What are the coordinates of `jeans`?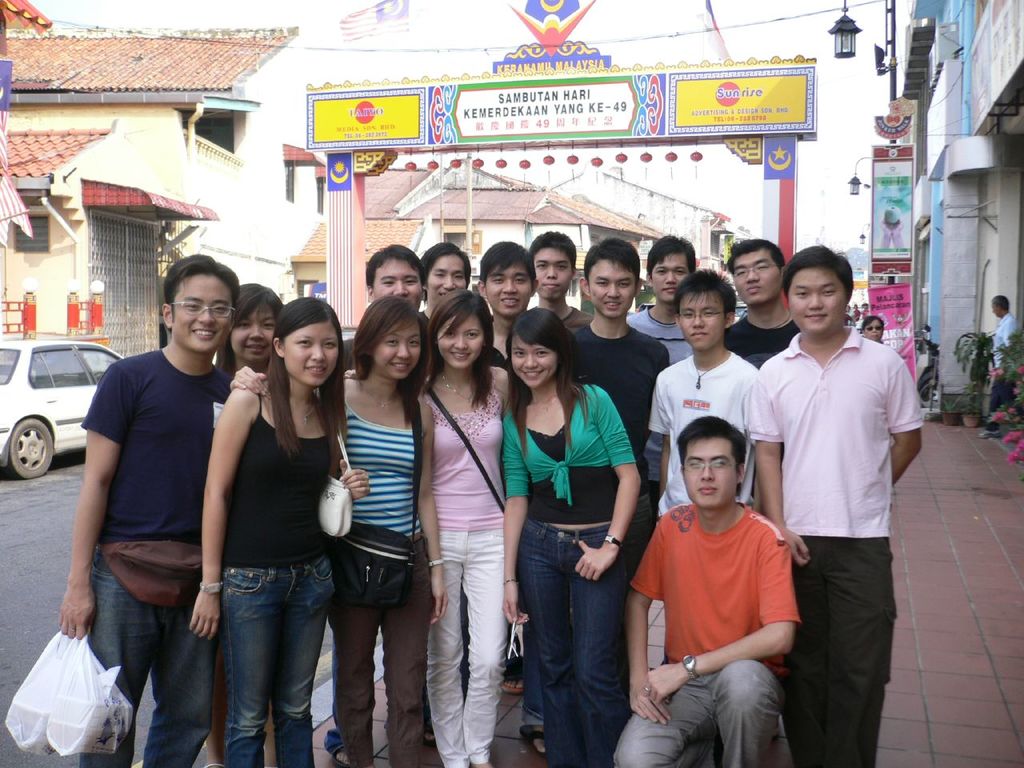
<region>610, 662, 798, 767</region>.
